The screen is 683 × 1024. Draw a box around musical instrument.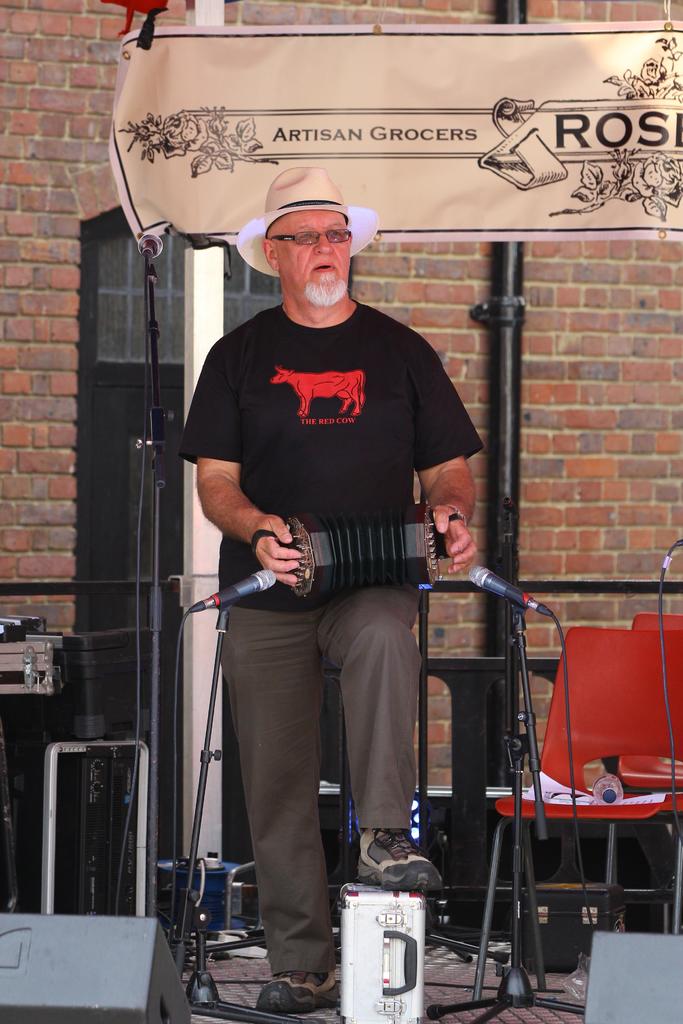
(x1=279, y1=508, x2=452, y2=606).
